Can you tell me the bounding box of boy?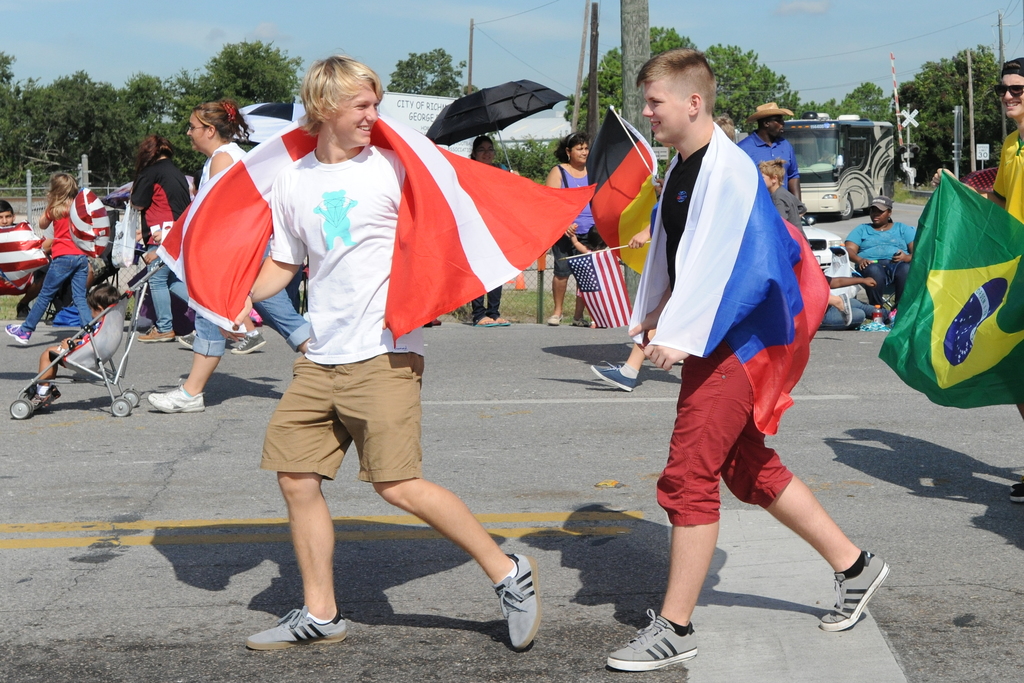
l=609, t=56, r=858, b=652.
